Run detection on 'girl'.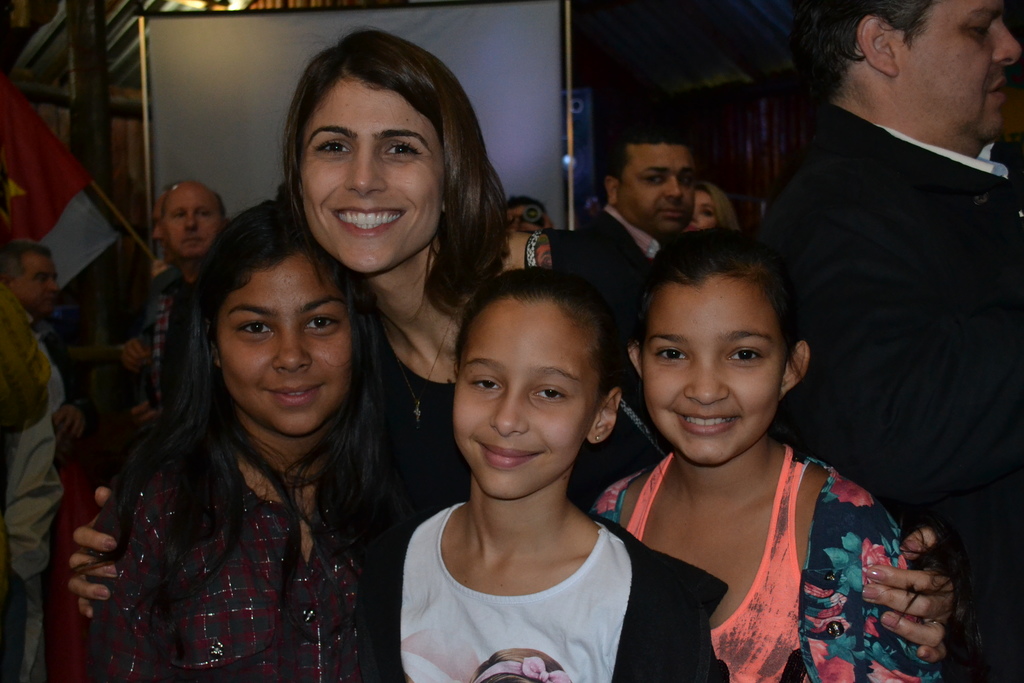
Result: select_region(599, 234, 929, 682).
